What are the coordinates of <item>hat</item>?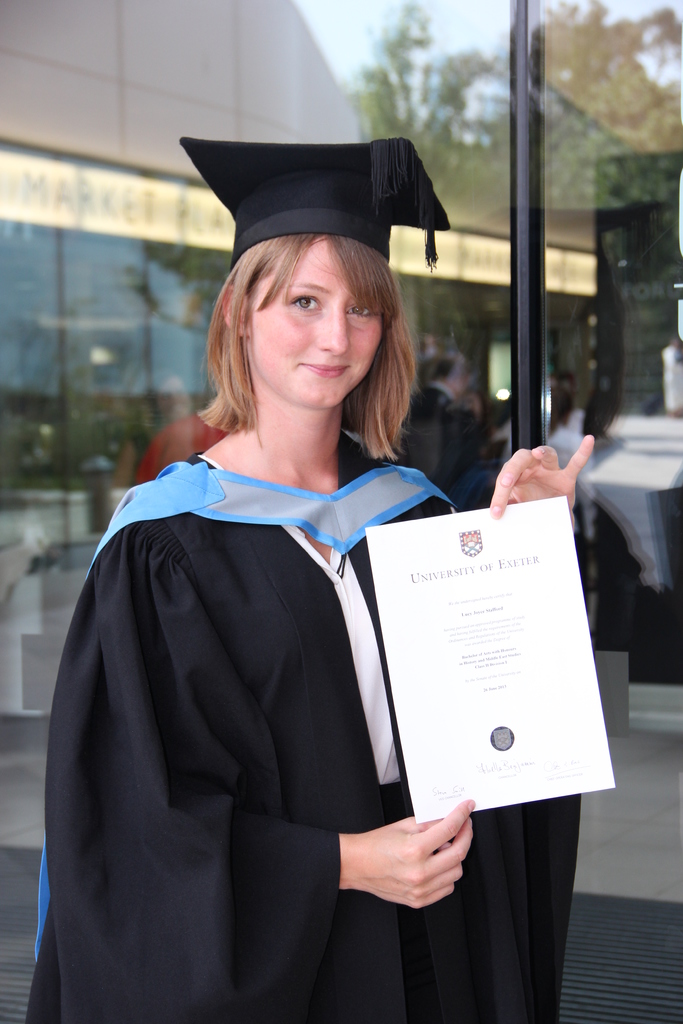
(left=170, top=143, right=471, bottom=260).
